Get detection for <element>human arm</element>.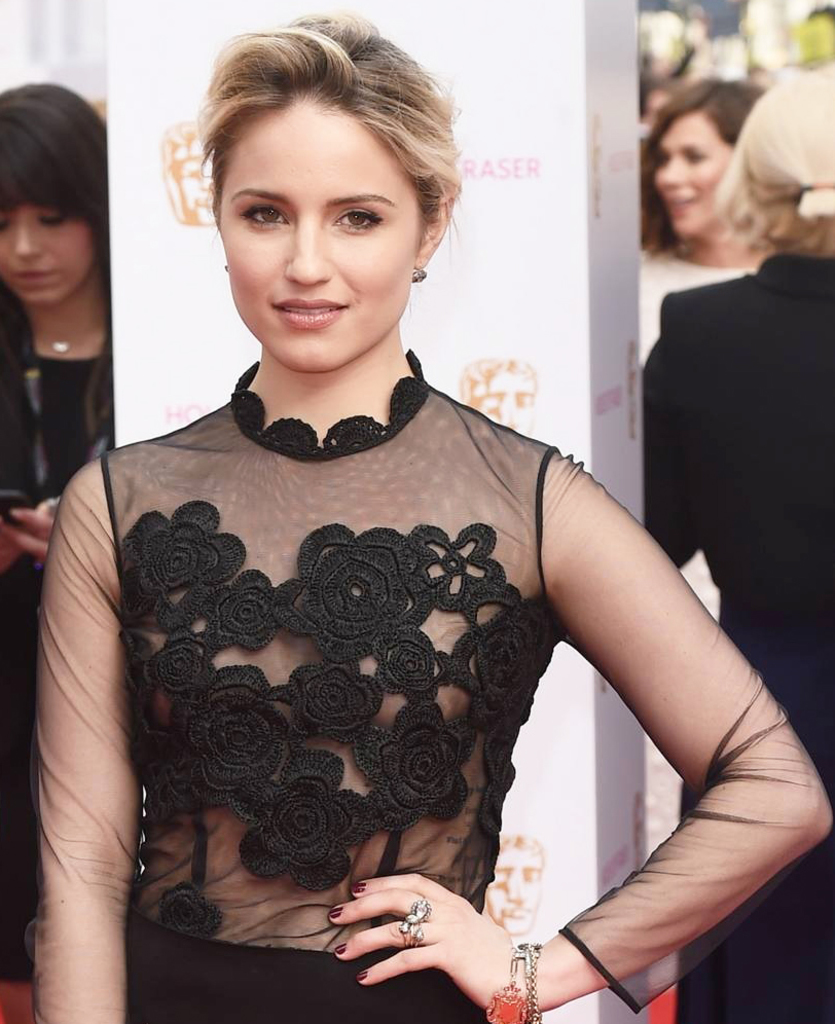
Detection: select_region(494, 401, 788, 1004).
